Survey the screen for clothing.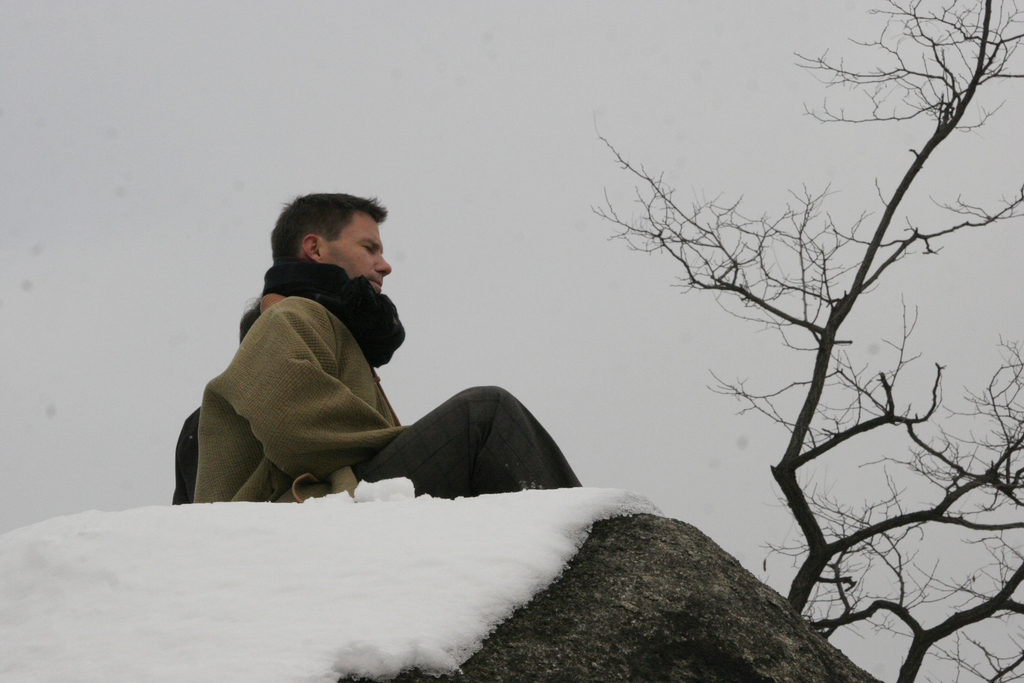
Survey found: (193,258,579,507).
